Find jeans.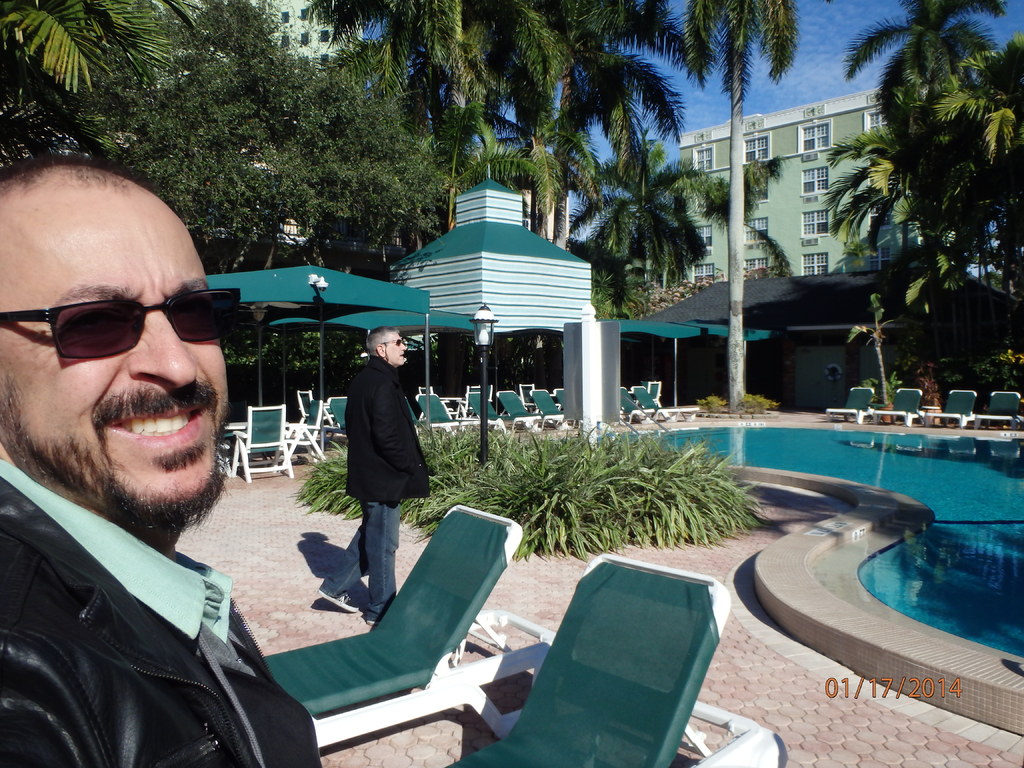
locate(317, 502, 403, 628).
